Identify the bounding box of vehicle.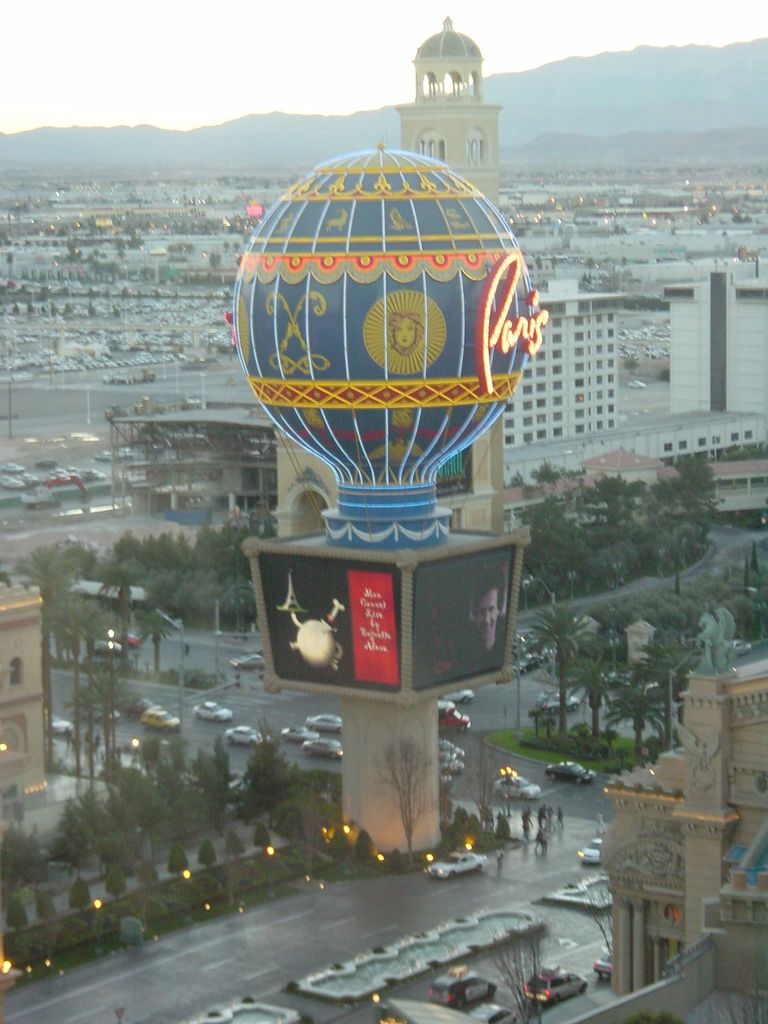
(x1=579, y1=836, x2=604, y2=870).
